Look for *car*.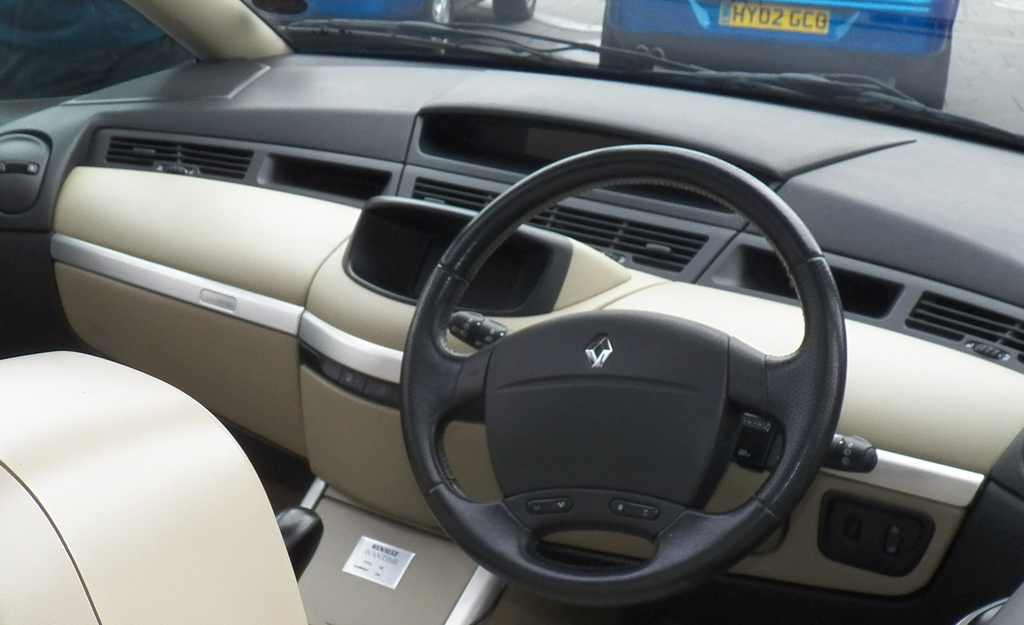
Found: pyautogui.locateOnScreen(598, 0, 960, 111).
